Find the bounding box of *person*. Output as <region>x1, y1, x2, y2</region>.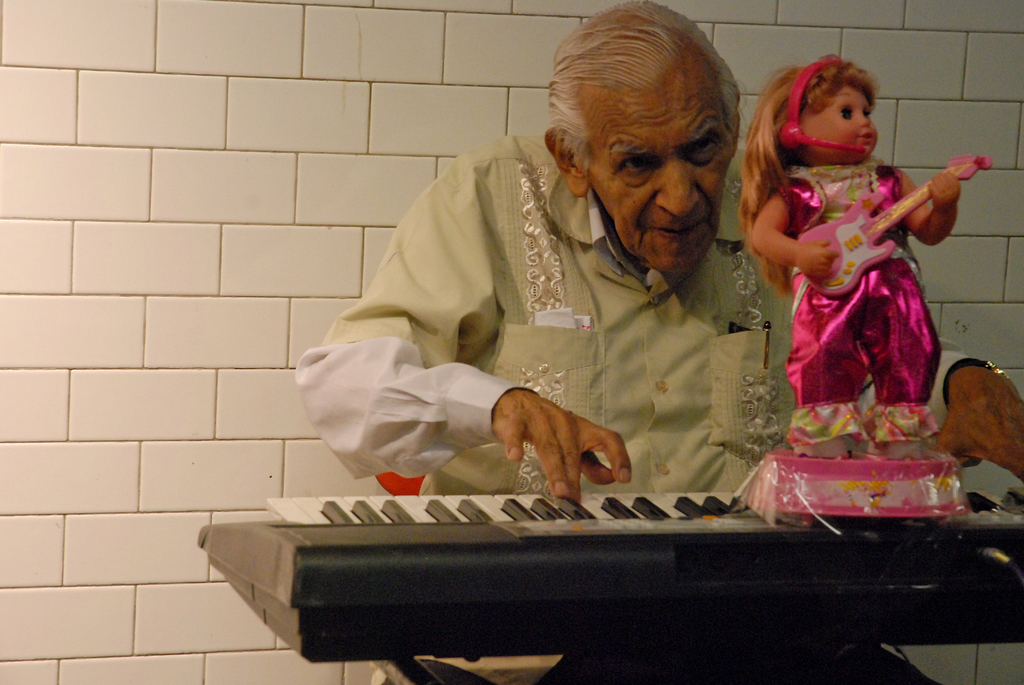
<region>754, 22, 964, 476</region>.
